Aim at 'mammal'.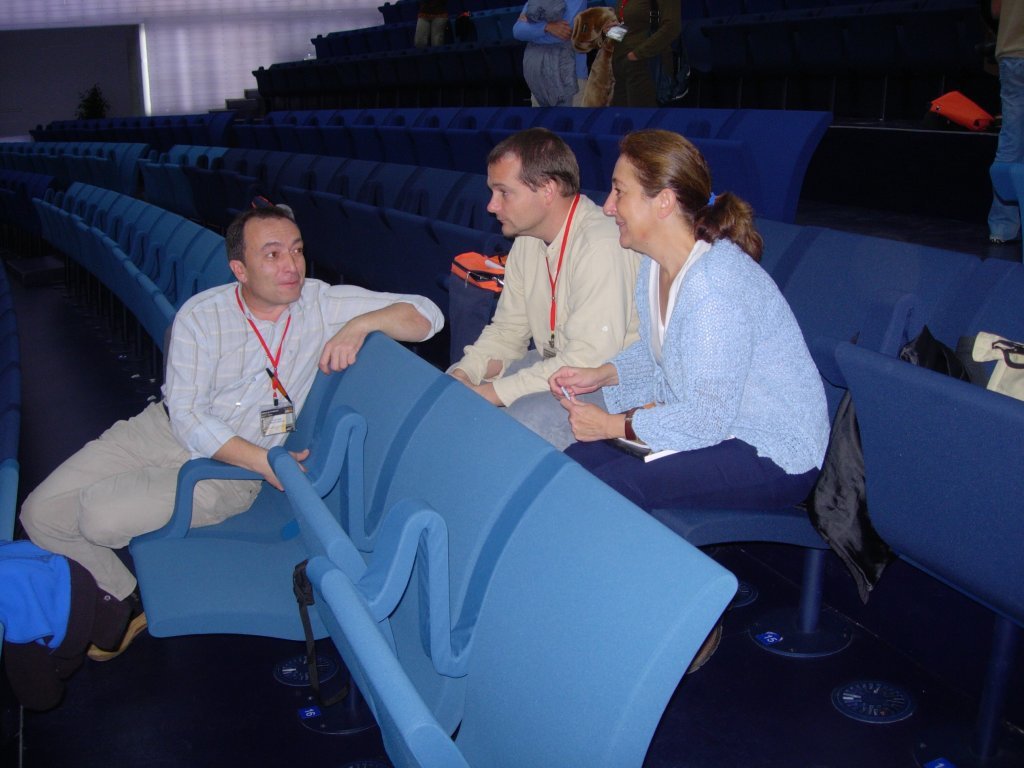
Aimed at BBox(555, 137, 831, 609).
